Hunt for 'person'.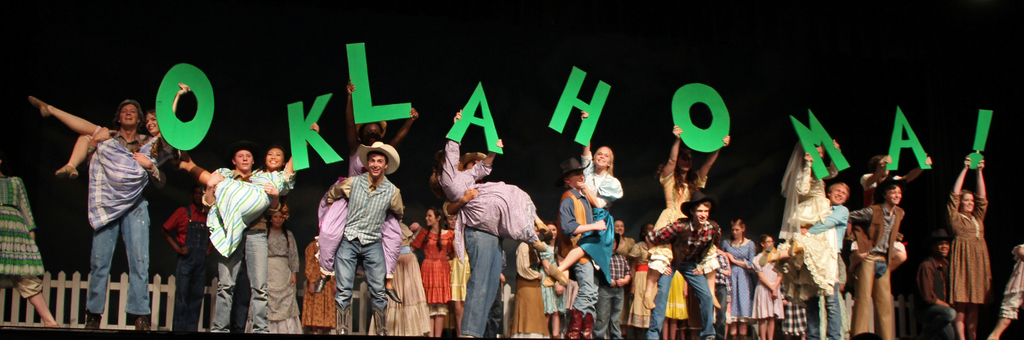
Hunted down at BBox(767, 123, 838, 300).
